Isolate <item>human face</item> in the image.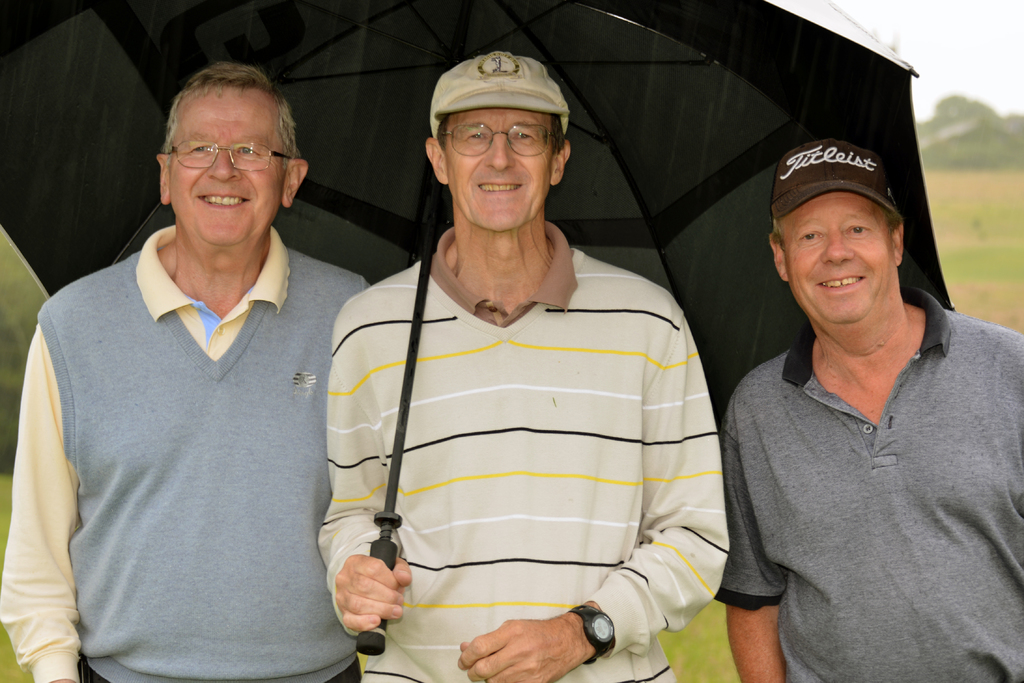
Isolated region: <bbox>786, 188, 892, 321</bbox>.
